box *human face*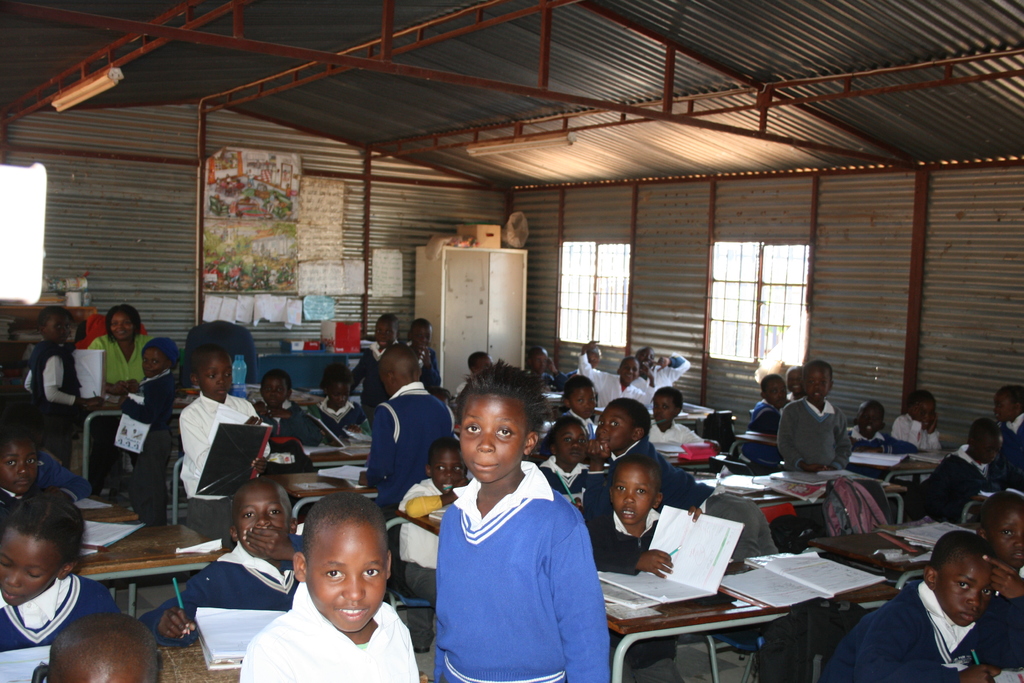
bbox=[800, 365, 829, 403]
